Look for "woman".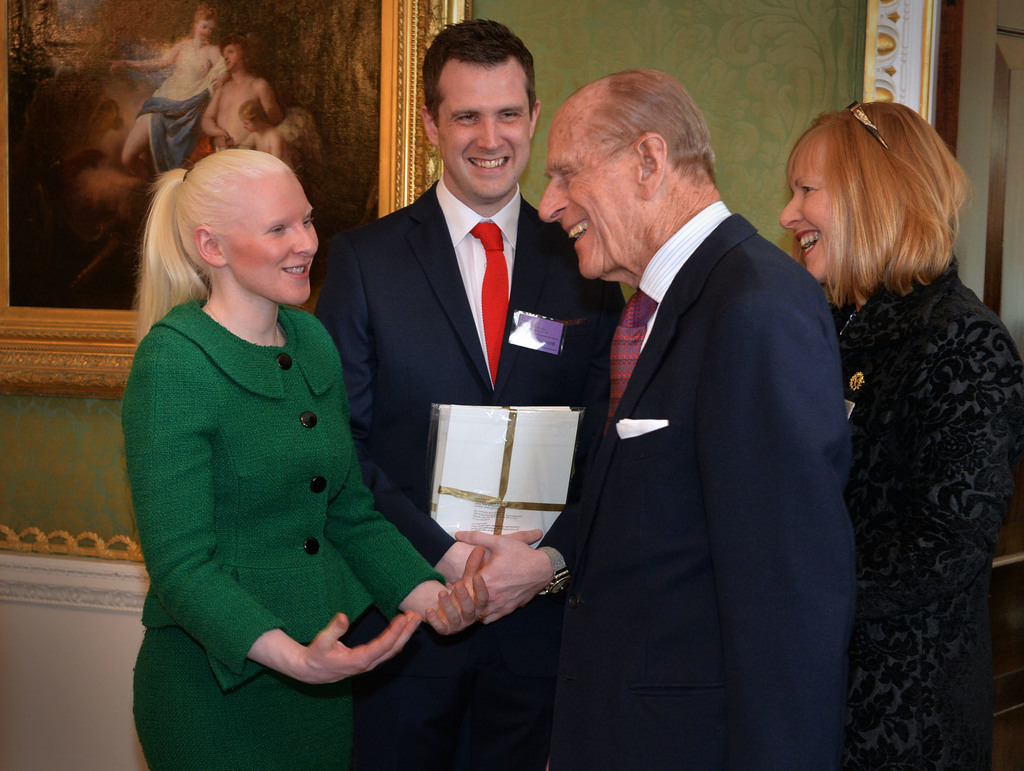
Found: (x1=111, y1=87, x2=476, y2=763).
